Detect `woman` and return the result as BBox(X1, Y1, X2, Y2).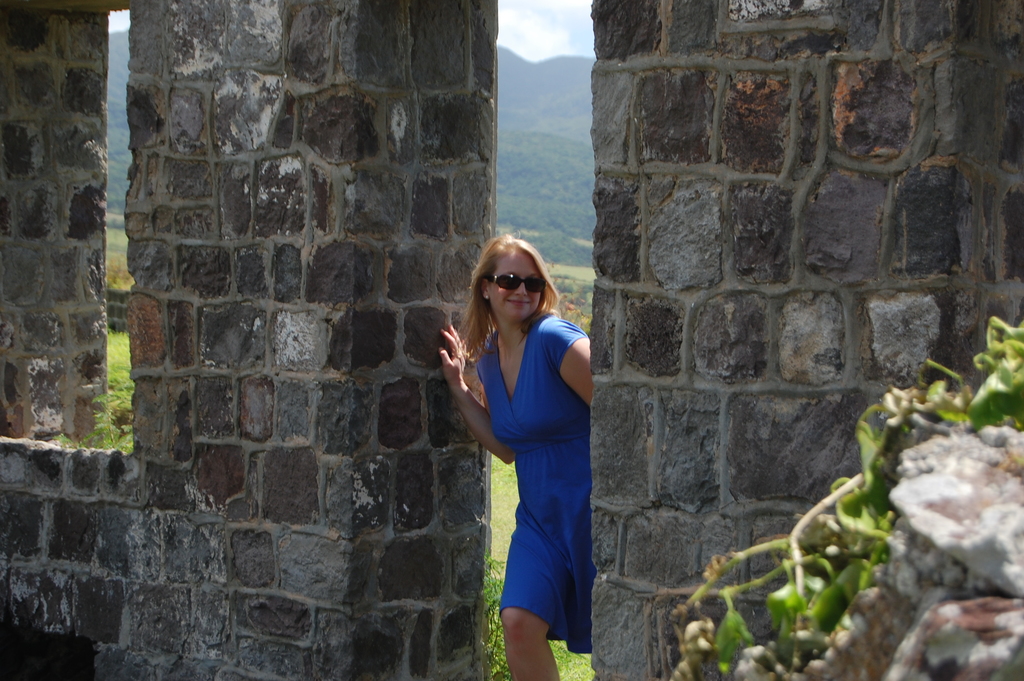
BBox(440, 224, 606, 669).
